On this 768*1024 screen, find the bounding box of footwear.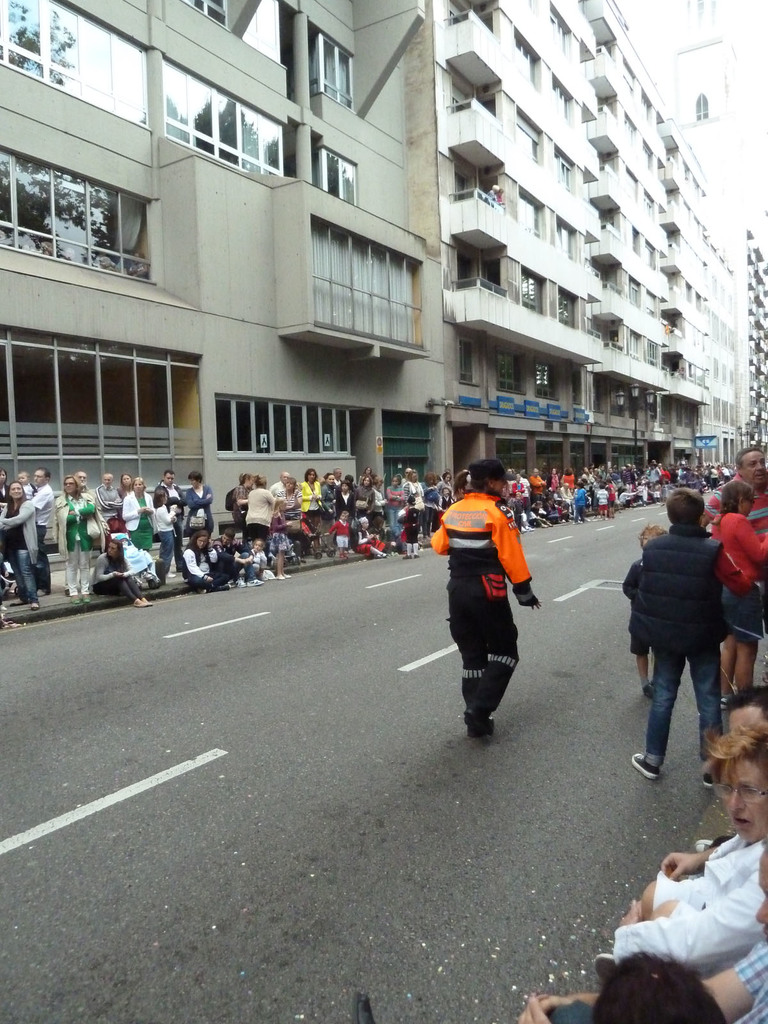
Bounding box: x1=703 y1=772 x2=710 y2=790.
